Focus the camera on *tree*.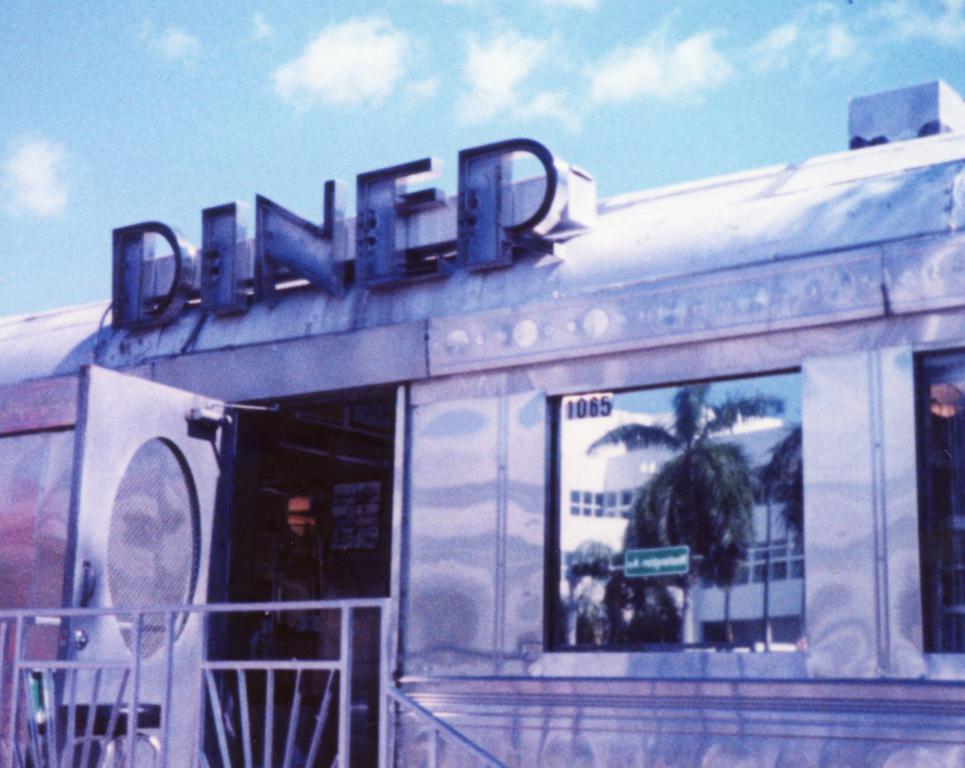
Focus region: [589, 378, 759, 658].
